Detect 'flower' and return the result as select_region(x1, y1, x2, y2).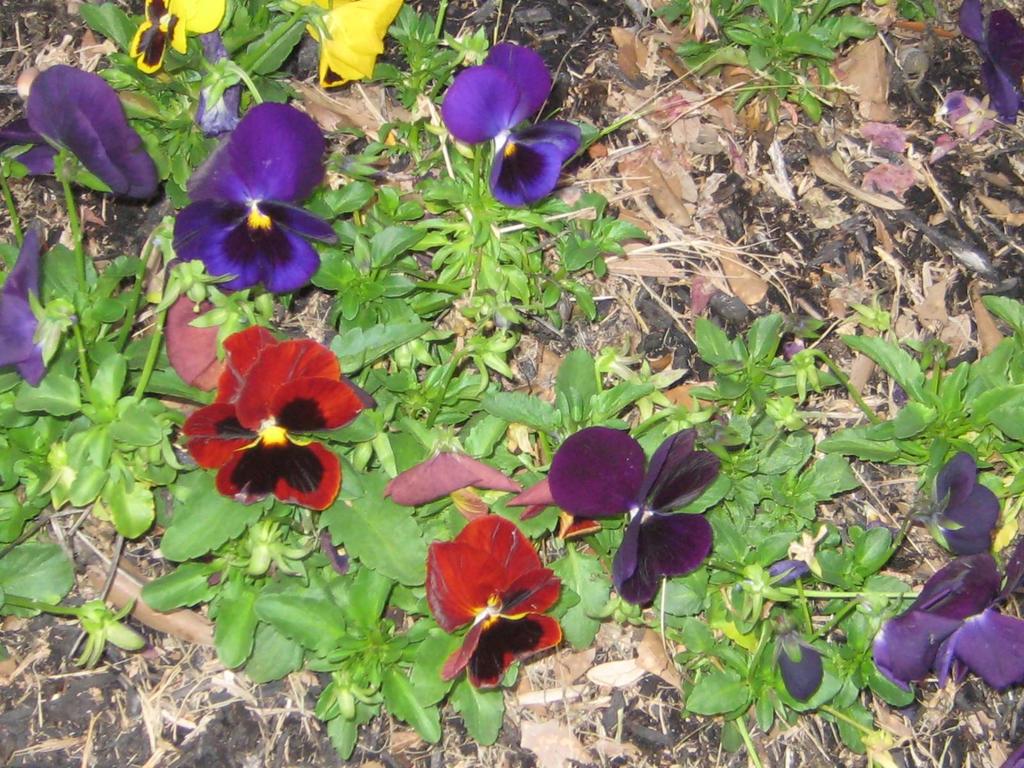
select_region(168, 102, 340, 303).
